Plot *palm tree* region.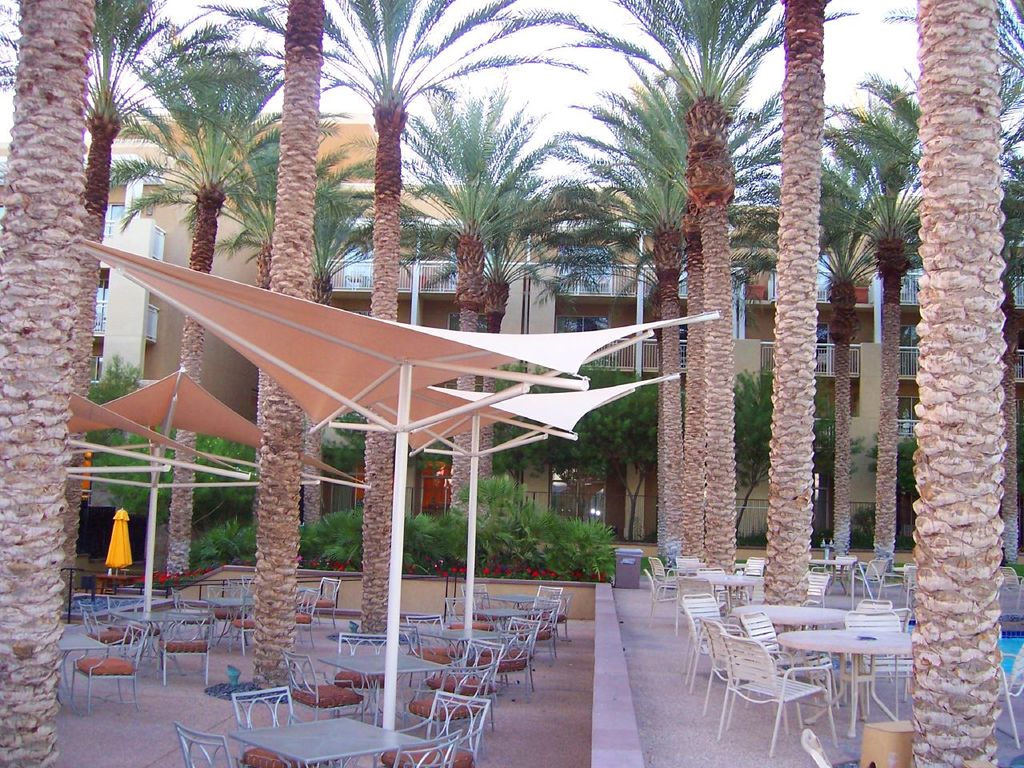
Plotted at l=320, t=0, r=582, b=632.
